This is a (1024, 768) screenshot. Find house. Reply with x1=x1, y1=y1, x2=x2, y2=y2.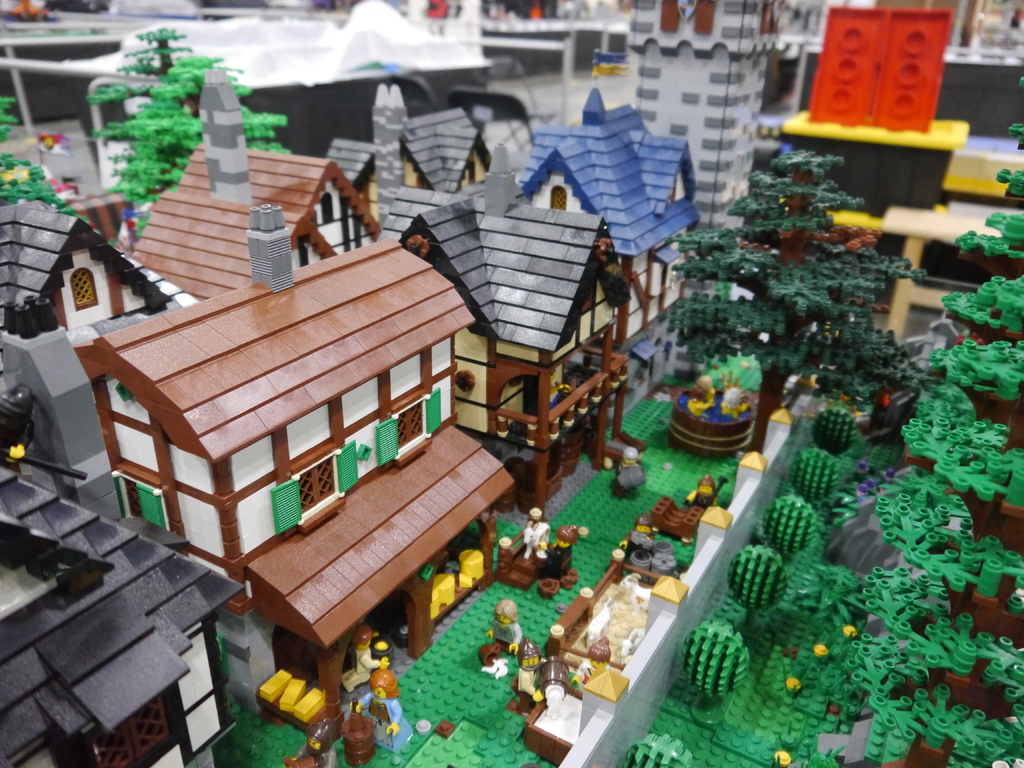
x1=613, y1=0, x2=772, y2=271.
